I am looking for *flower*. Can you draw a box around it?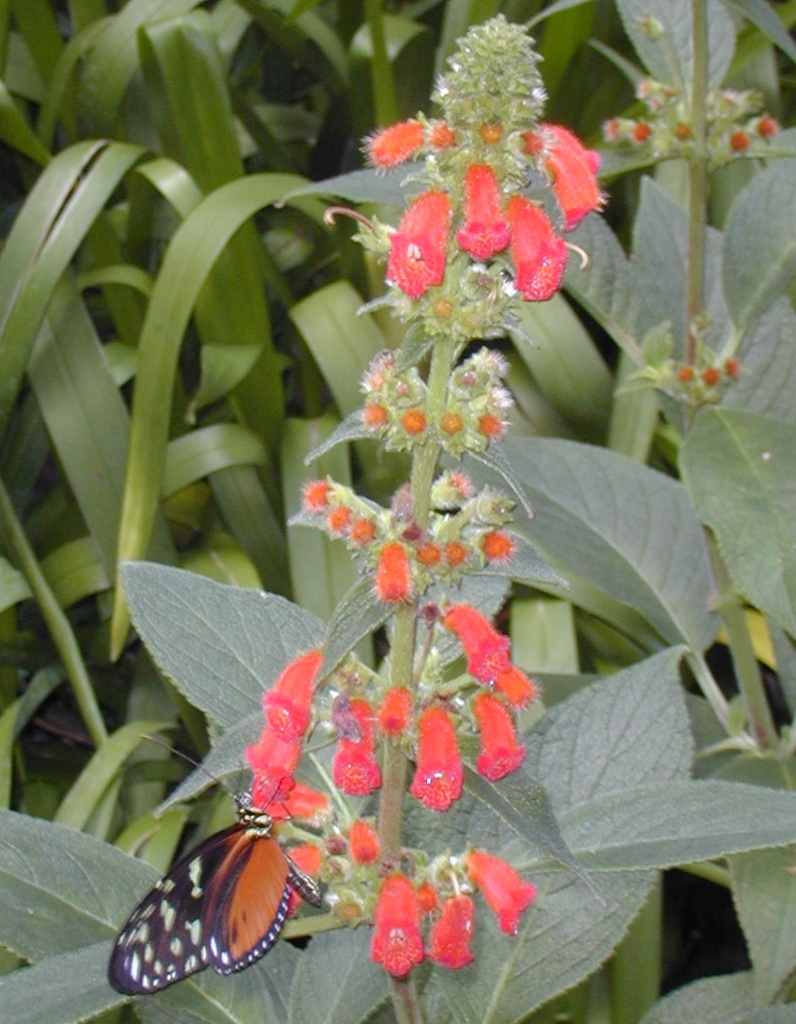
Sure, the bounding box is (left=291, top=845, right=322, bottom=914).
